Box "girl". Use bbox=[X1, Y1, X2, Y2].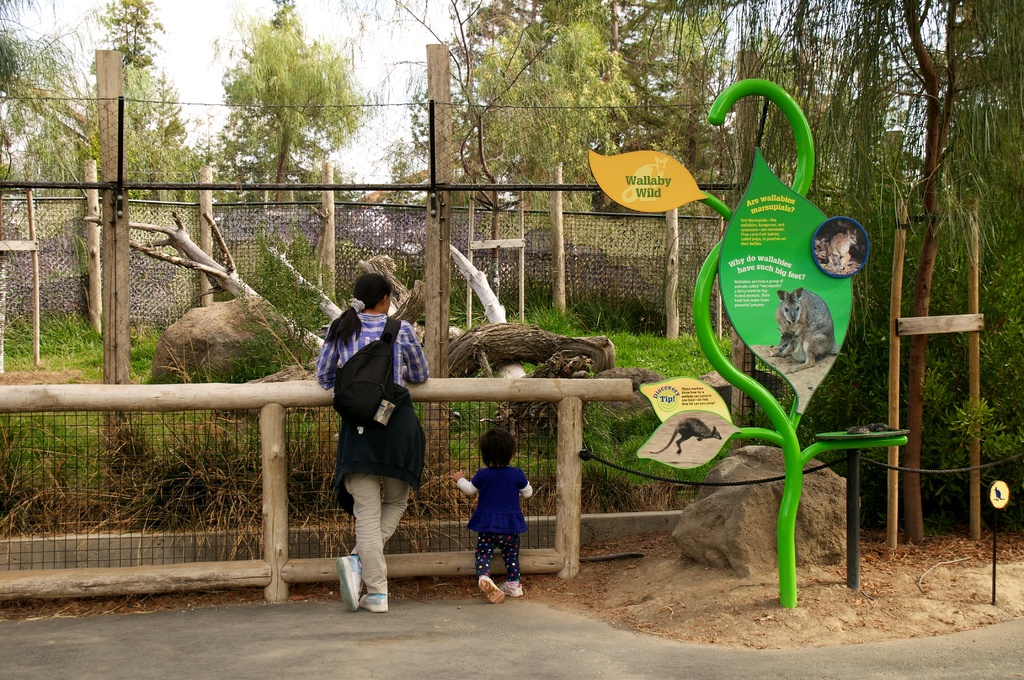
bbox=[452, 430, 535, 604].
